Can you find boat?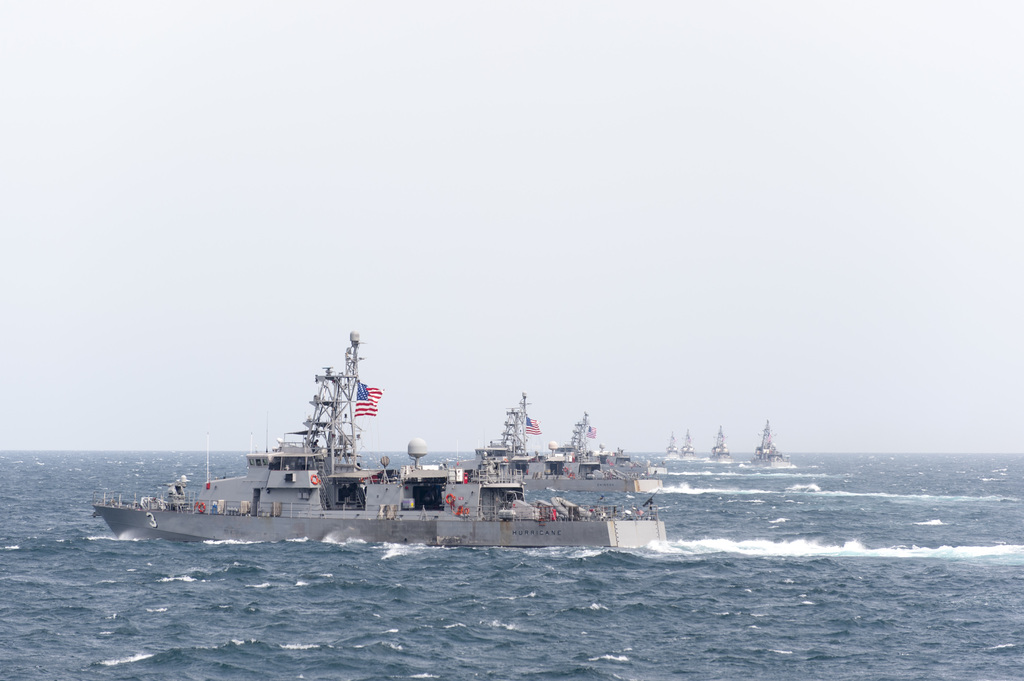
Yes, bounding box: detection(661, 428, 685, 460).
